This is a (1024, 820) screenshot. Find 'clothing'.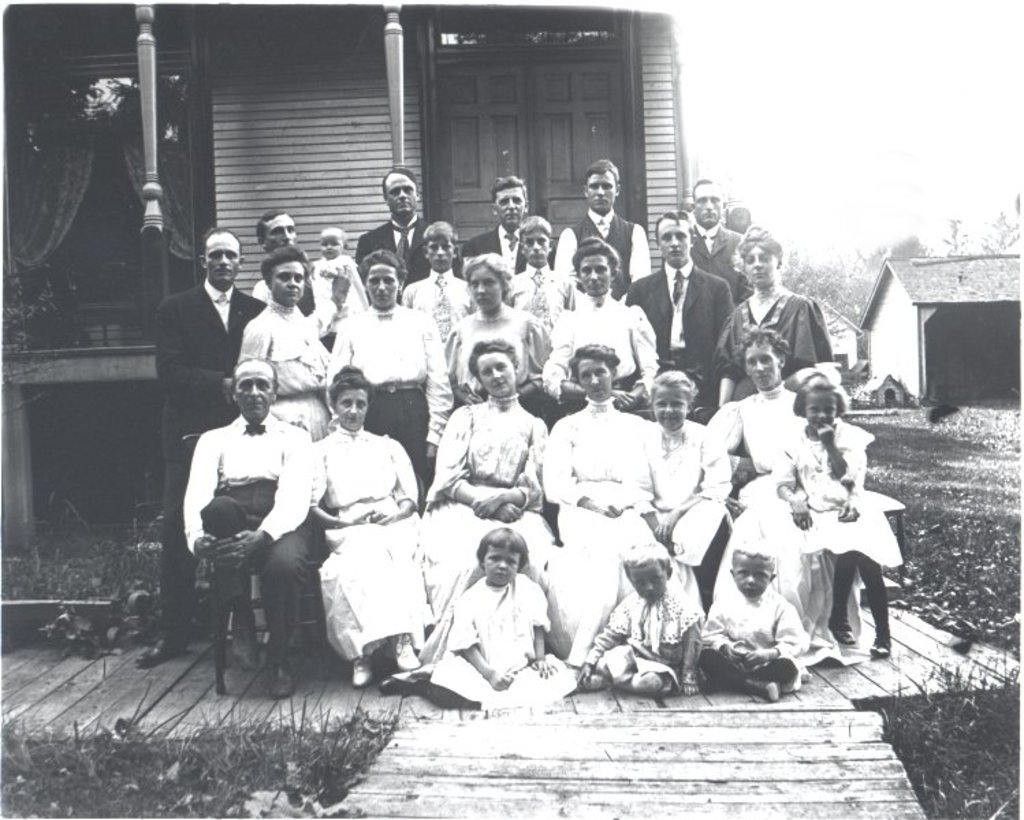
Bounding box: locate(774, 411, 905, 641).
